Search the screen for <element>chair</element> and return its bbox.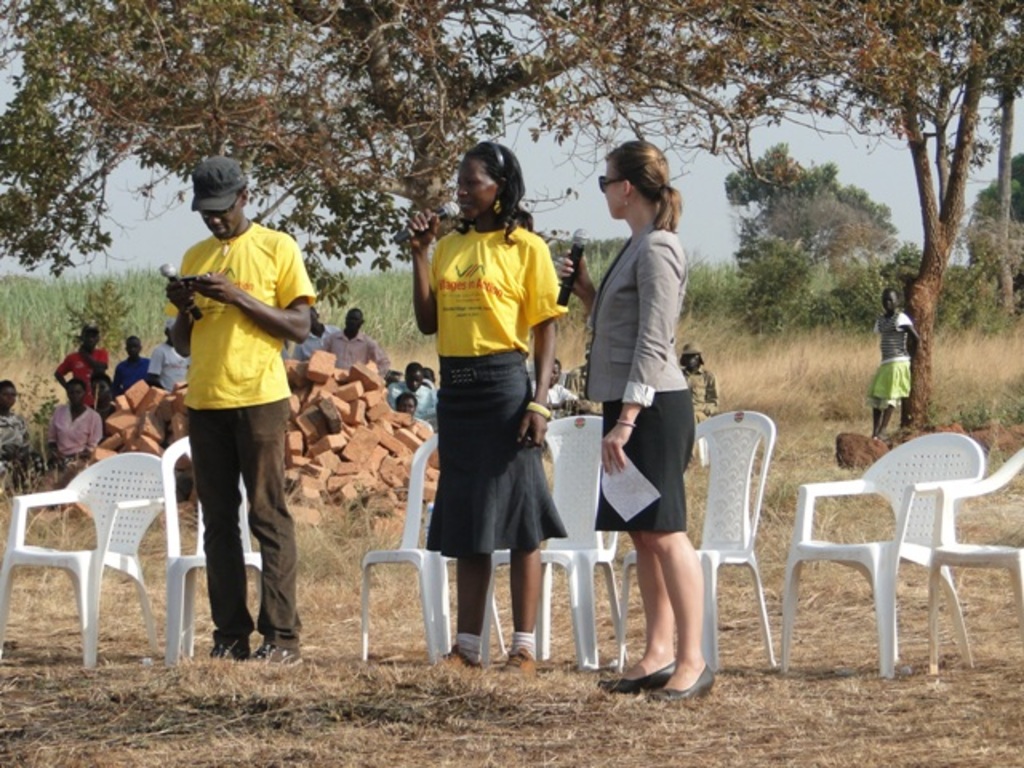
Found: Rect(544, 416, 632, 672).
